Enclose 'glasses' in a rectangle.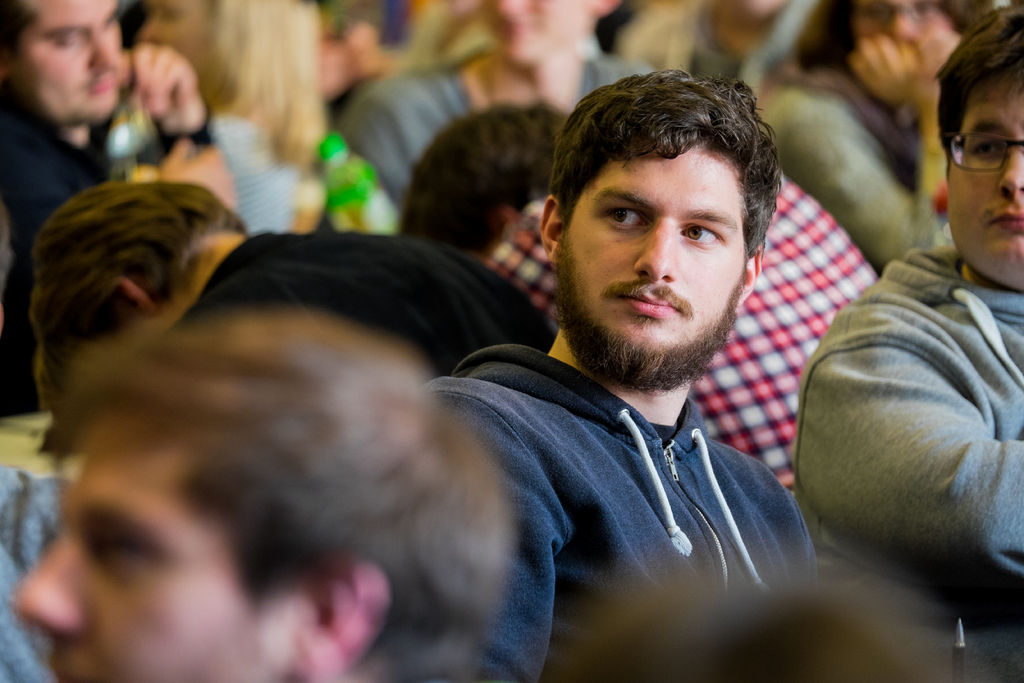
(934, 124, 1023, 183).
